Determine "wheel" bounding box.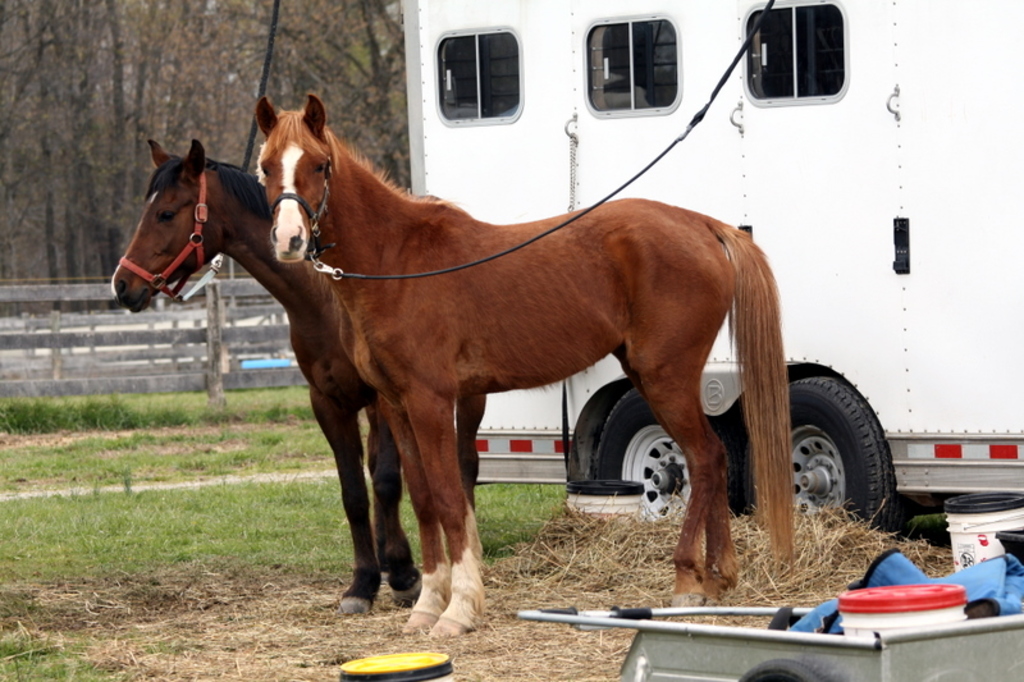
Determined: 591, 385, 746, 525.
